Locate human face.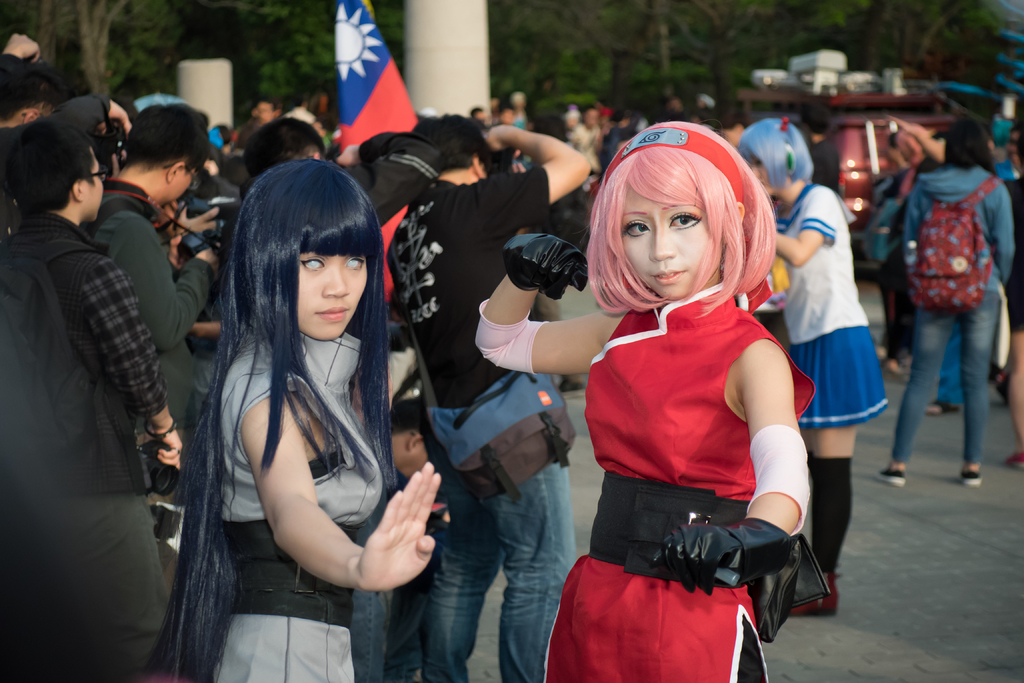
Bounding box: 621 186 712 298.
